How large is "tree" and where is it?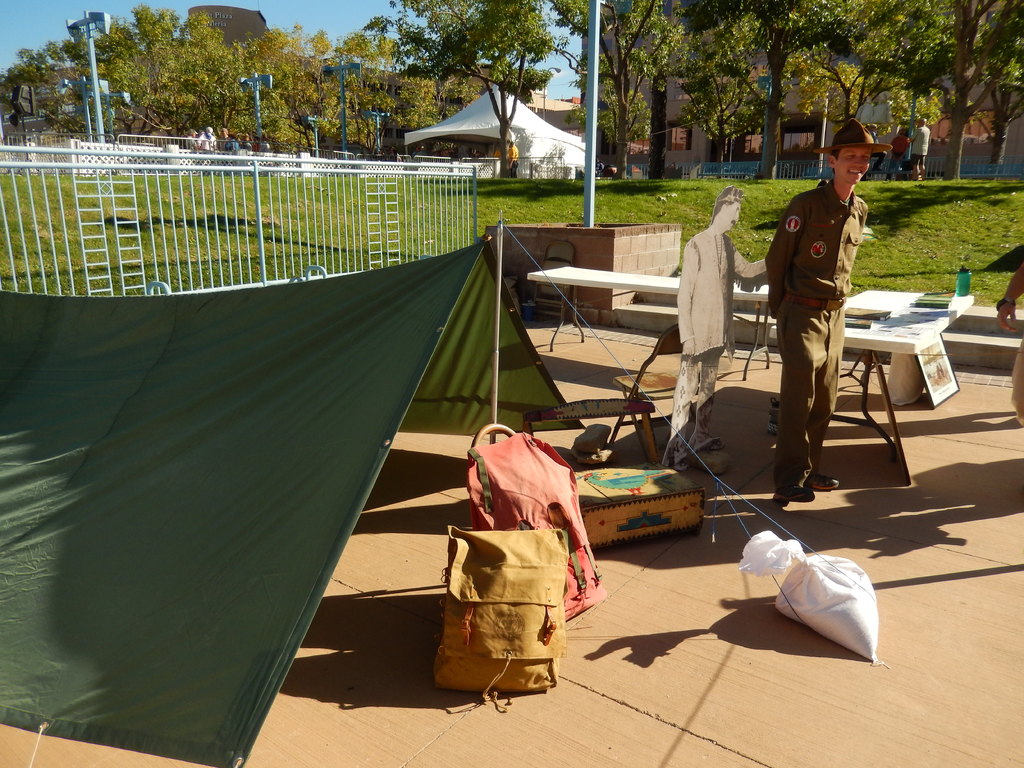
Bounding box: rect(518, 0, 686, 177).
